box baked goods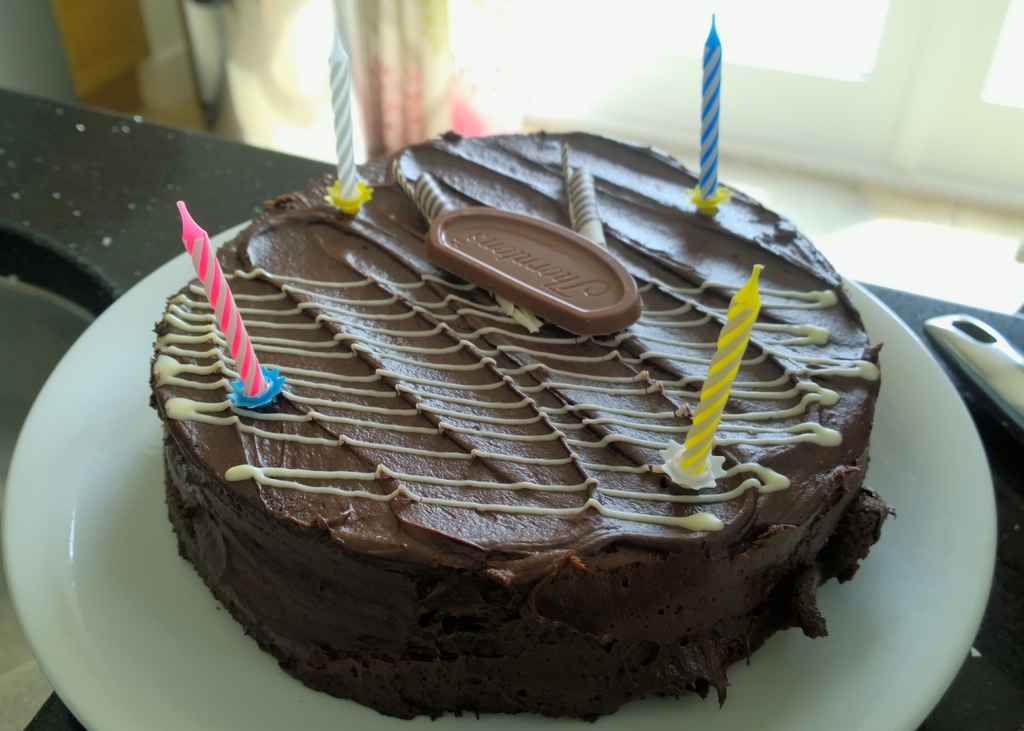
[left=143, top=145, right=905, bottom=718]
